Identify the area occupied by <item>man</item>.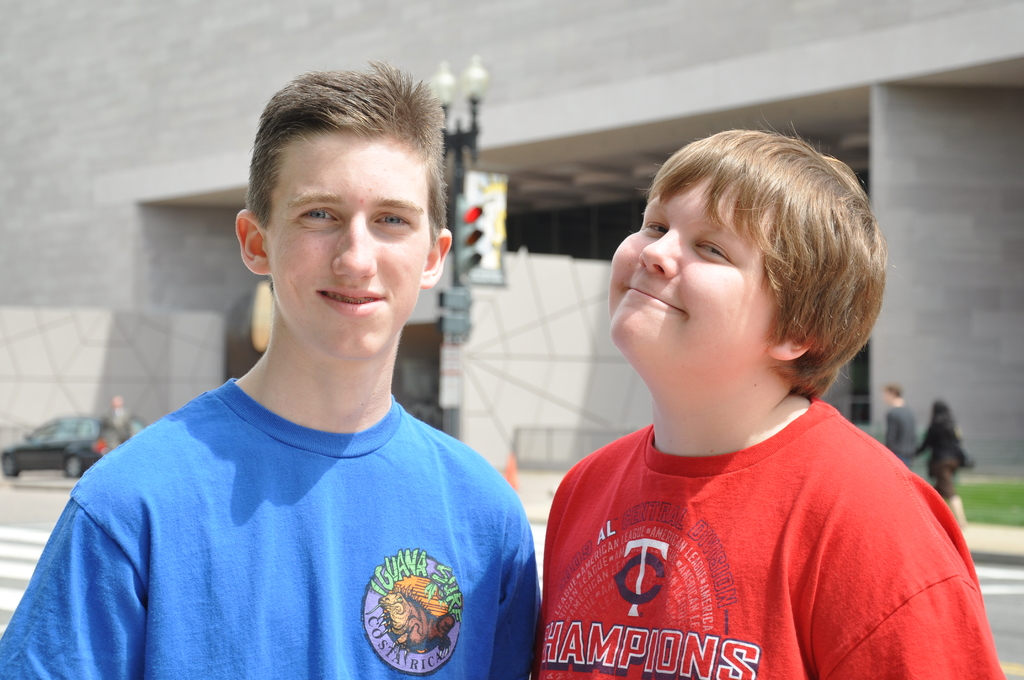
Area: x1=881 y1=380 x2=922 y2=482.
